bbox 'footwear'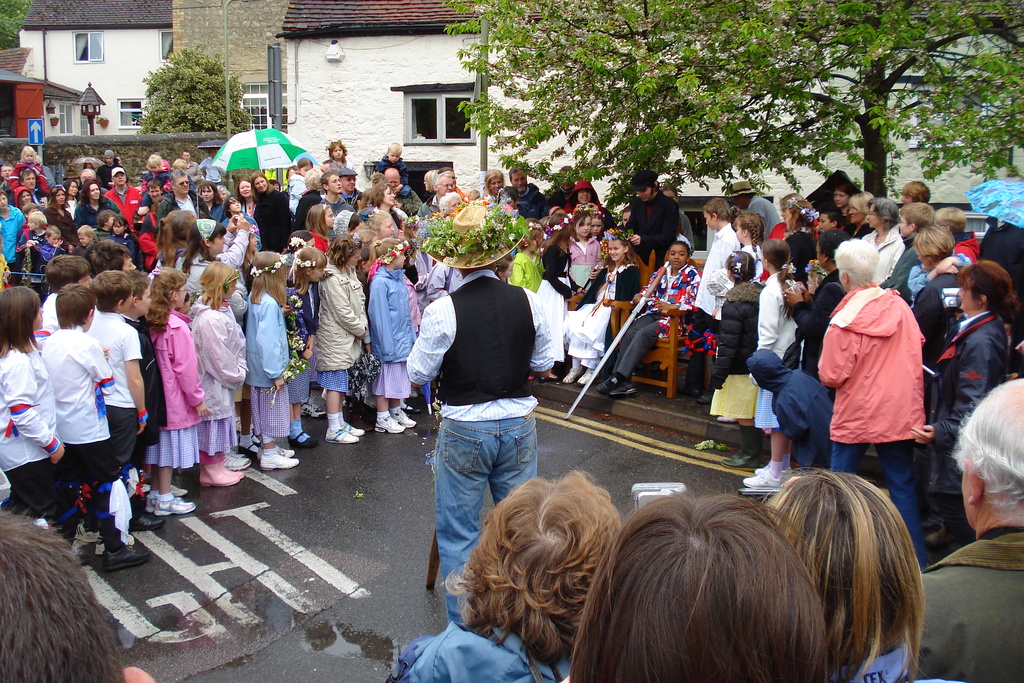
<box>236,443,260,457</box>
